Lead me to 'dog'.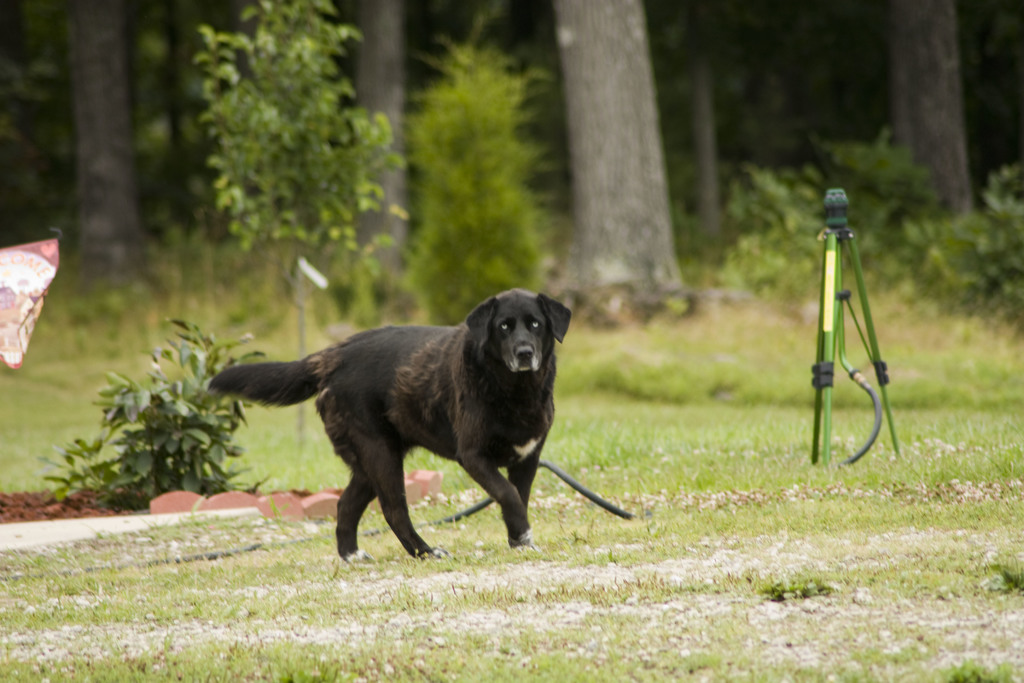
Lead to (202, 292, 575, 572).
